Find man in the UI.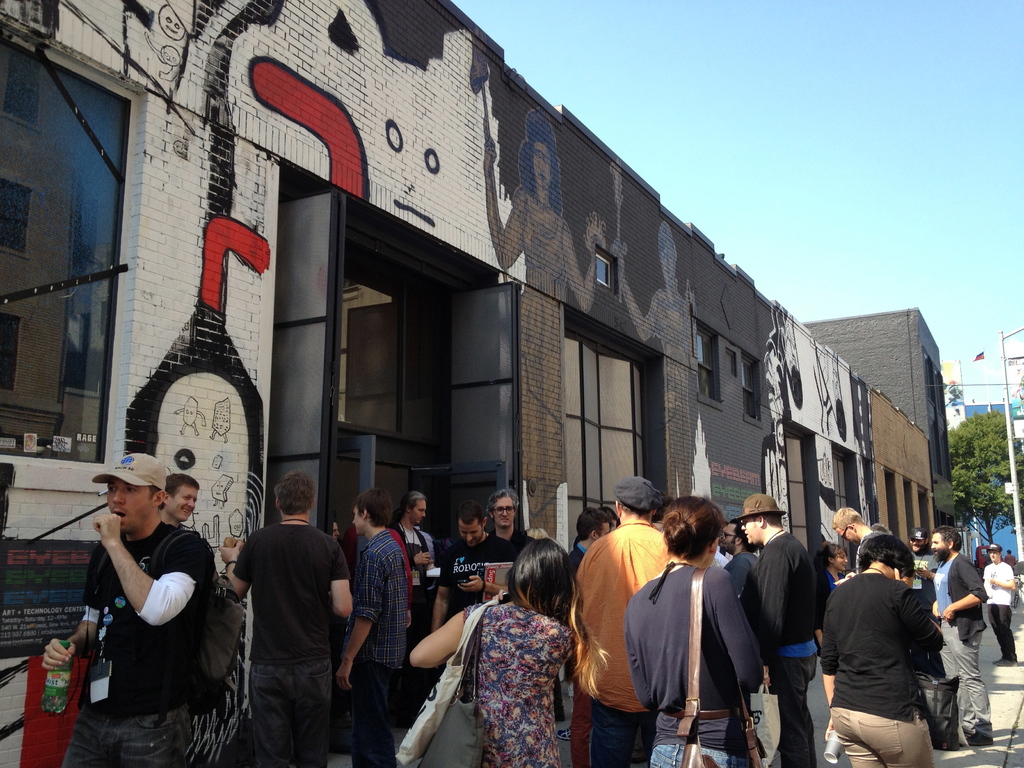
UI element at box(984, 544, 1015, 662).
